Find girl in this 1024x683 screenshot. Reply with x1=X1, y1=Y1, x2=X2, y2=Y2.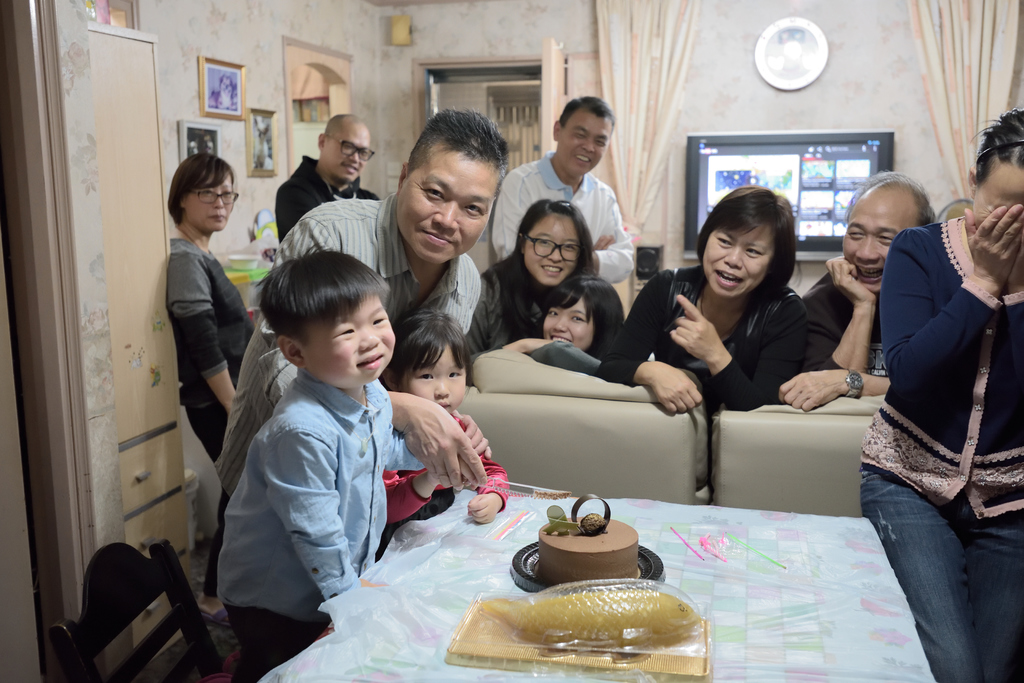
x1=499, y1=275, x2=623, y2=374.
